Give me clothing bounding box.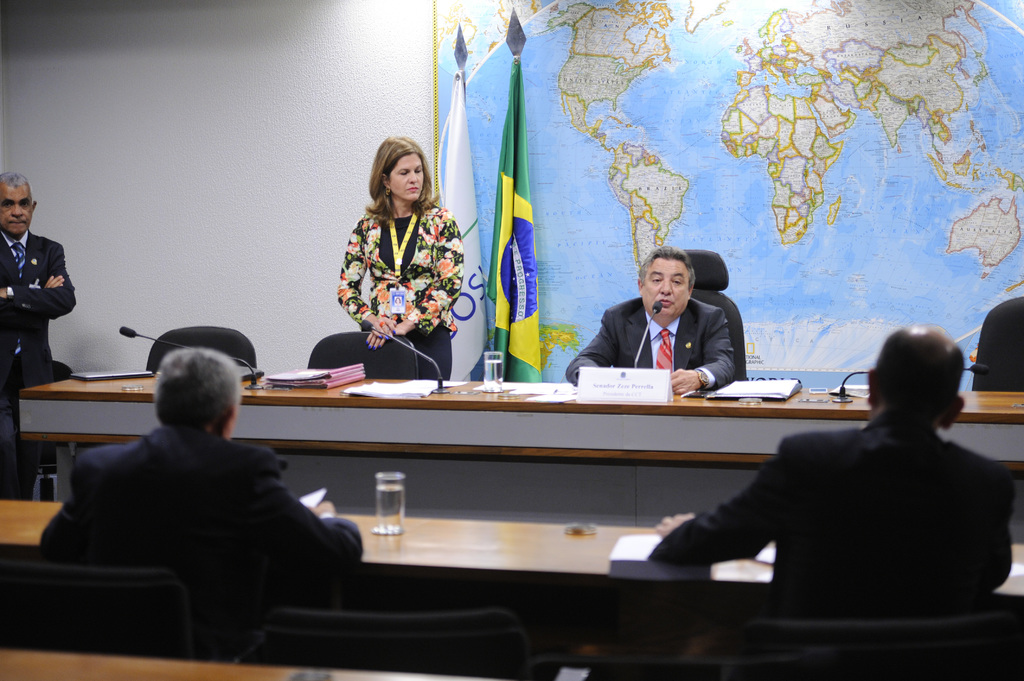
(x1=564, y1=296, x2=733, y2=389).
